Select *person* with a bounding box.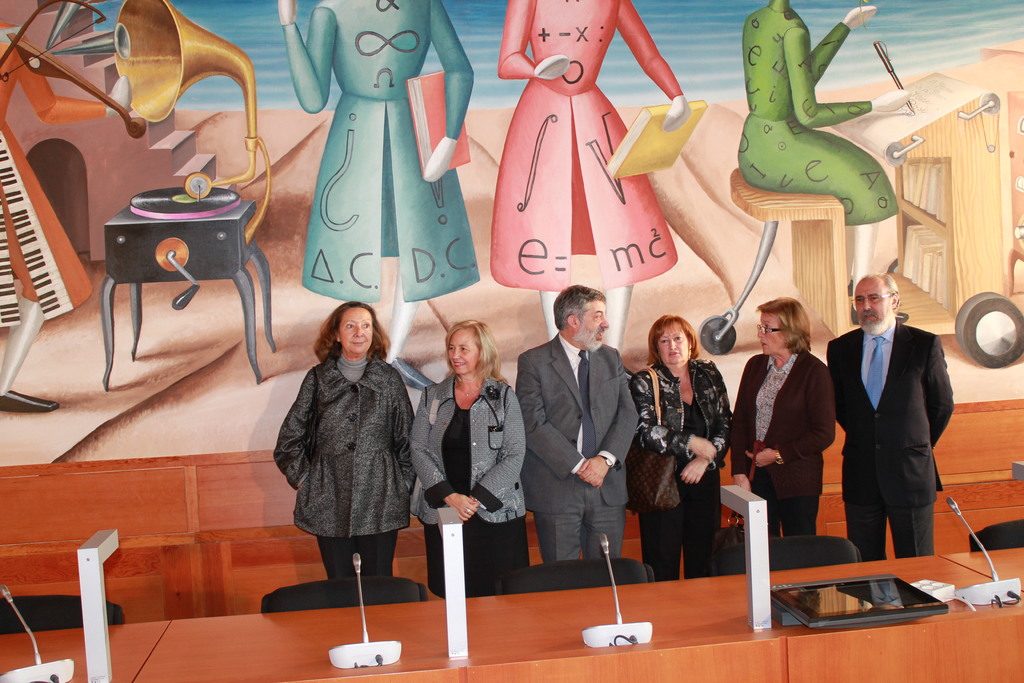
<box>0,19,132,415</box>.
